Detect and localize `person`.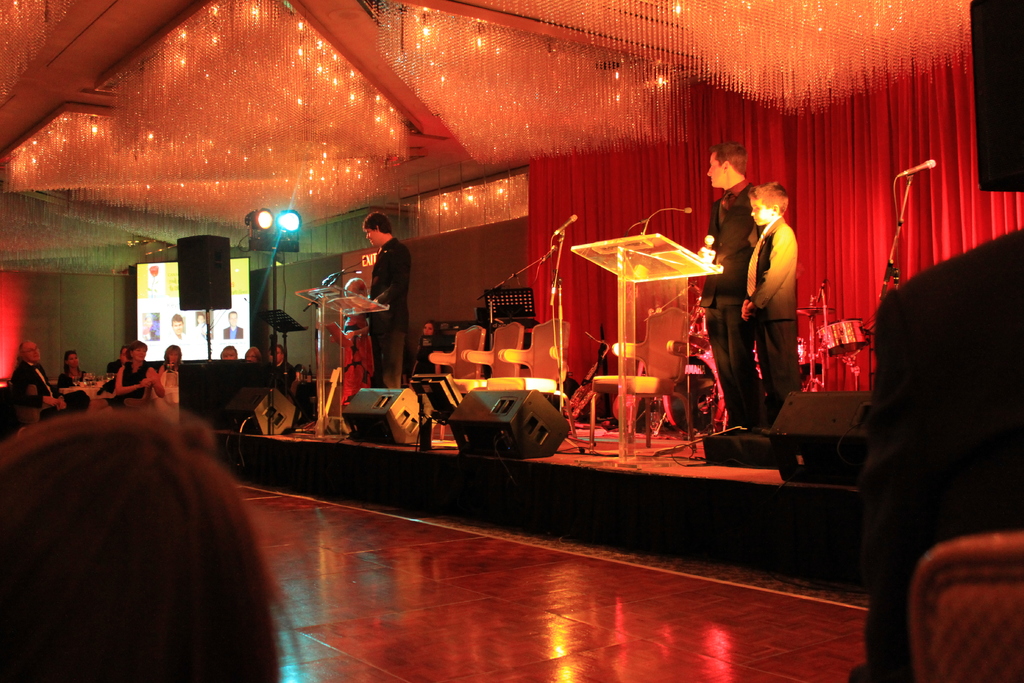
Localized at bbox=(360, 211, 409, 392).
